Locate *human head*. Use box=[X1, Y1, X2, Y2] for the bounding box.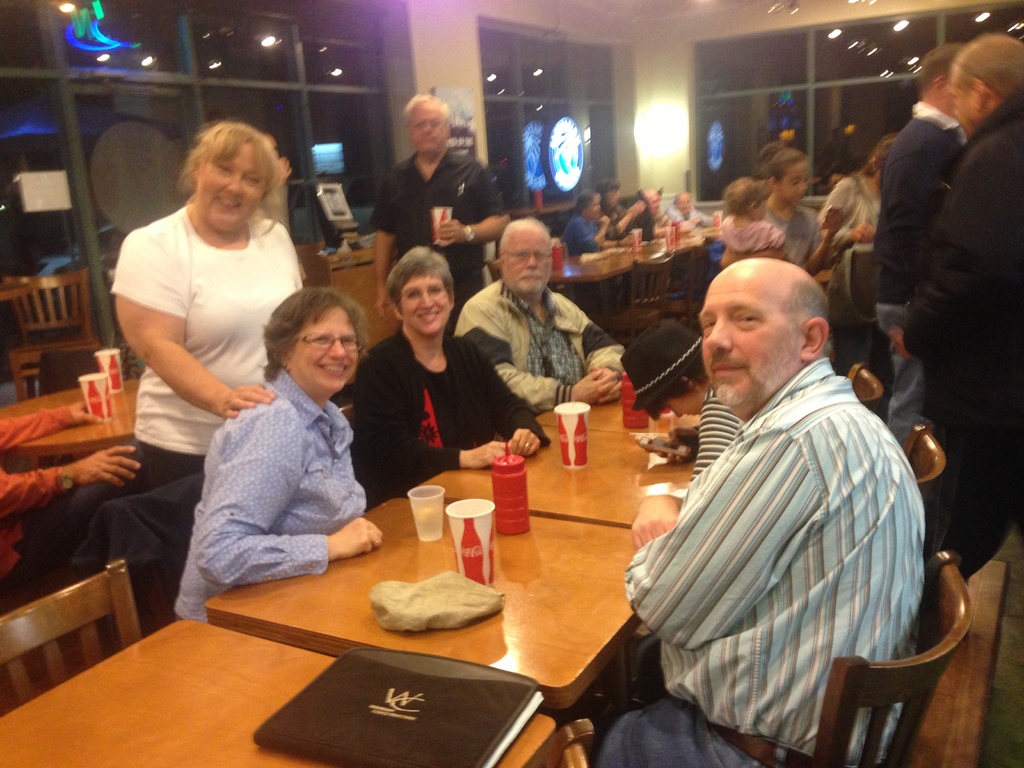
box=[578, 193, 604, 218].
